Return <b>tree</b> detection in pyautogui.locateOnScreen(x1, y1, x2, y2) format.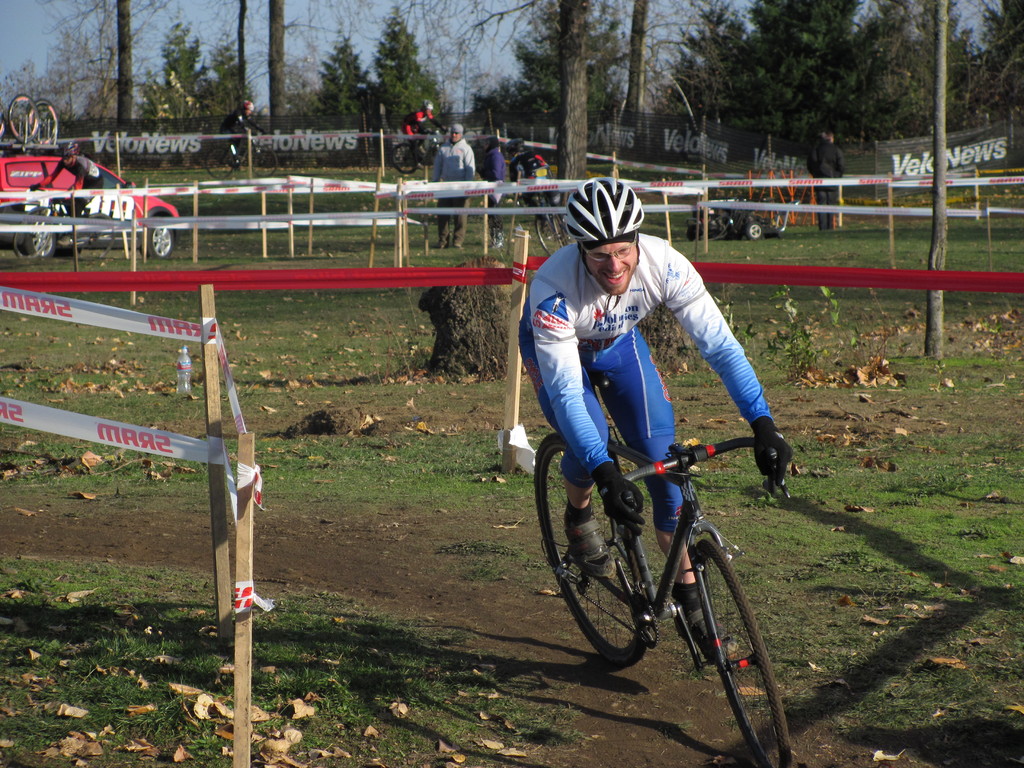
pyautogui.locateOnScreen(204, 34, 253, 125).
